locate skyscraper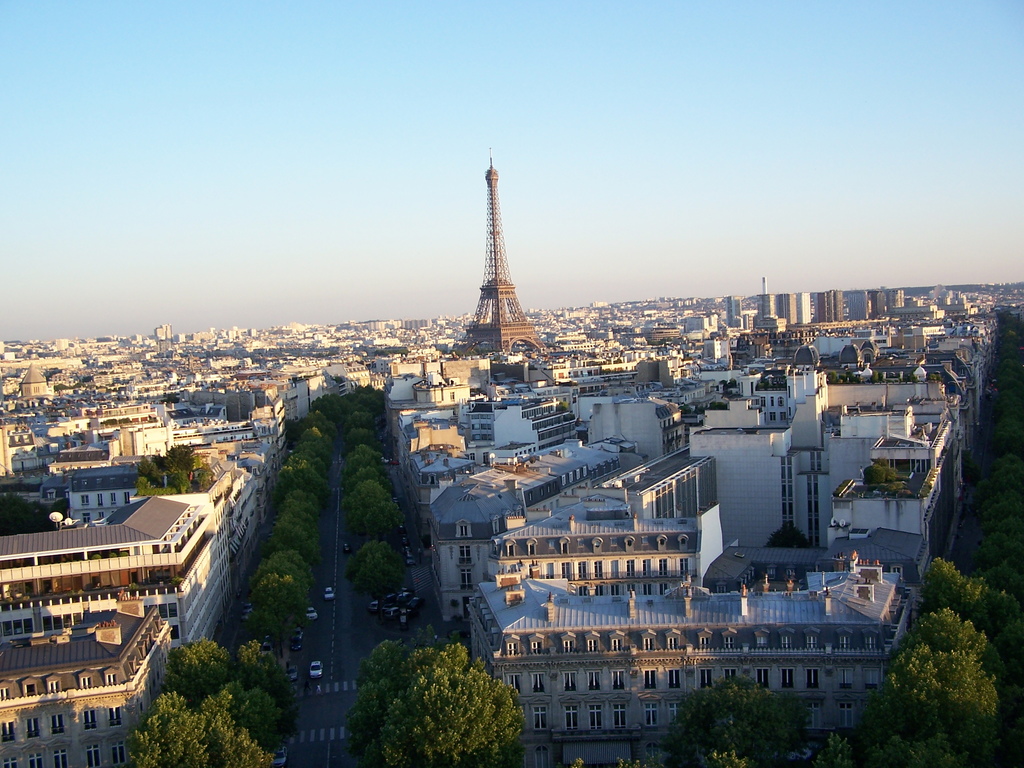
<box>847,288,869,328</box>
